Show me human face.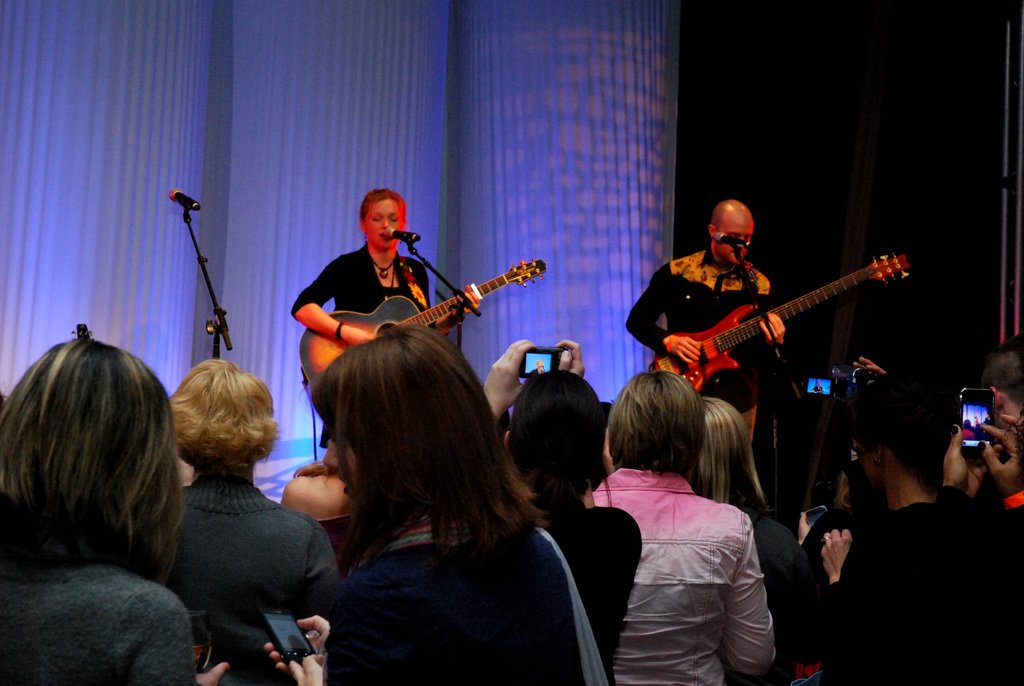
human face is here: locate(725, 222, 753, 267).
